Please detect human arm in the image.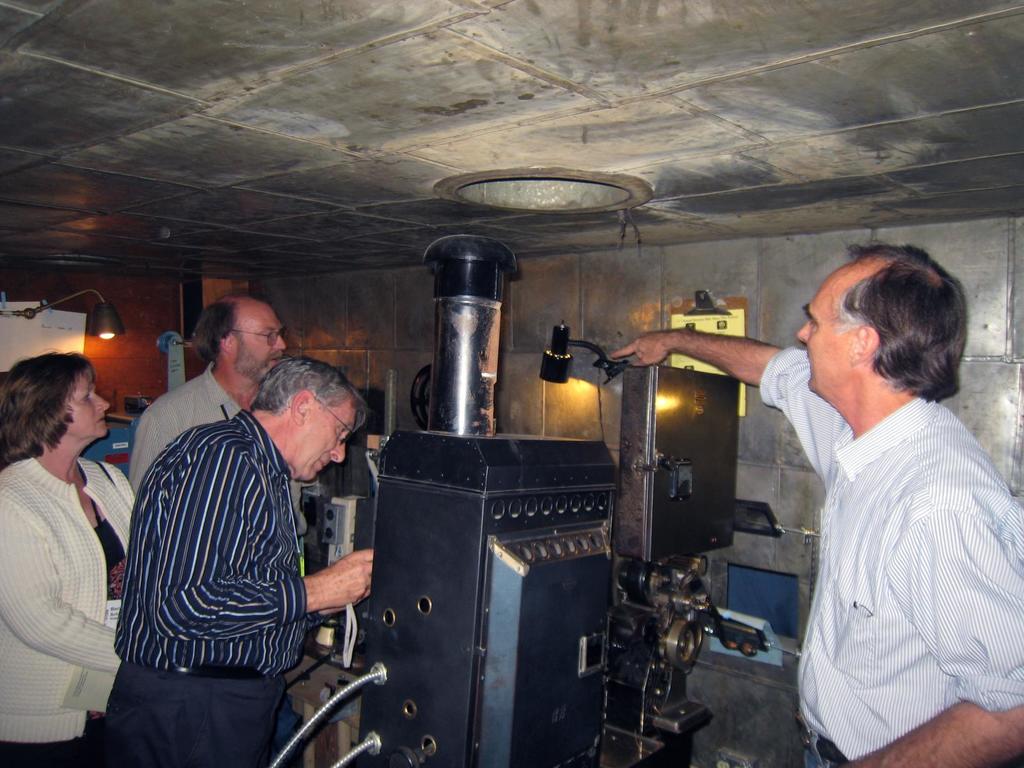
131,407,190,490.
